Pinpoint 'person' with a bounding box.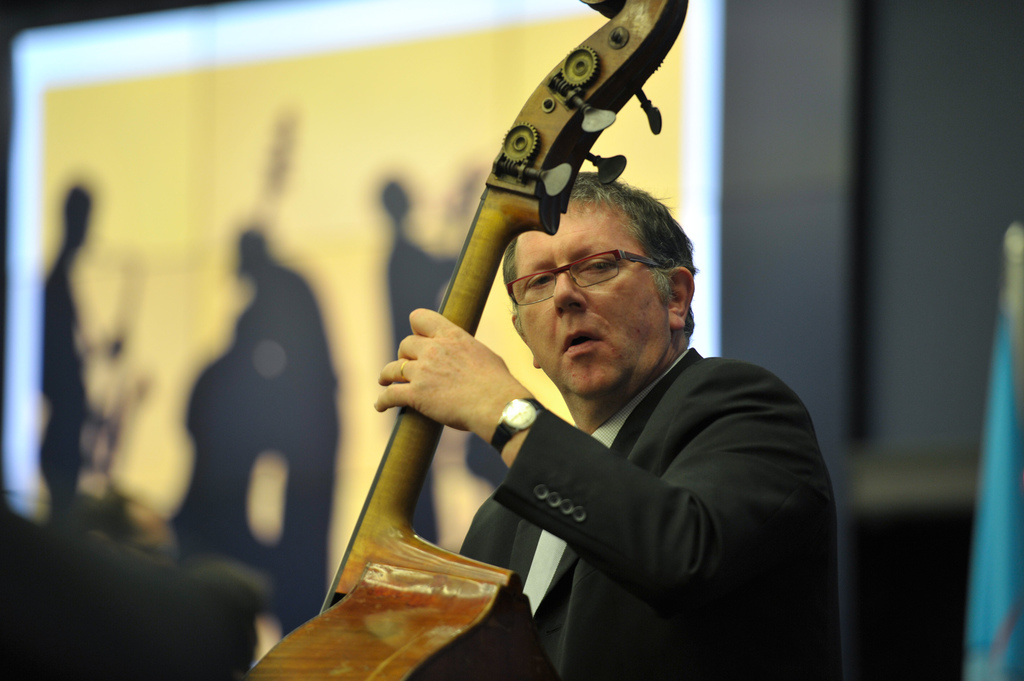
(x1=377, y1=73, x2=813, y2=678).
